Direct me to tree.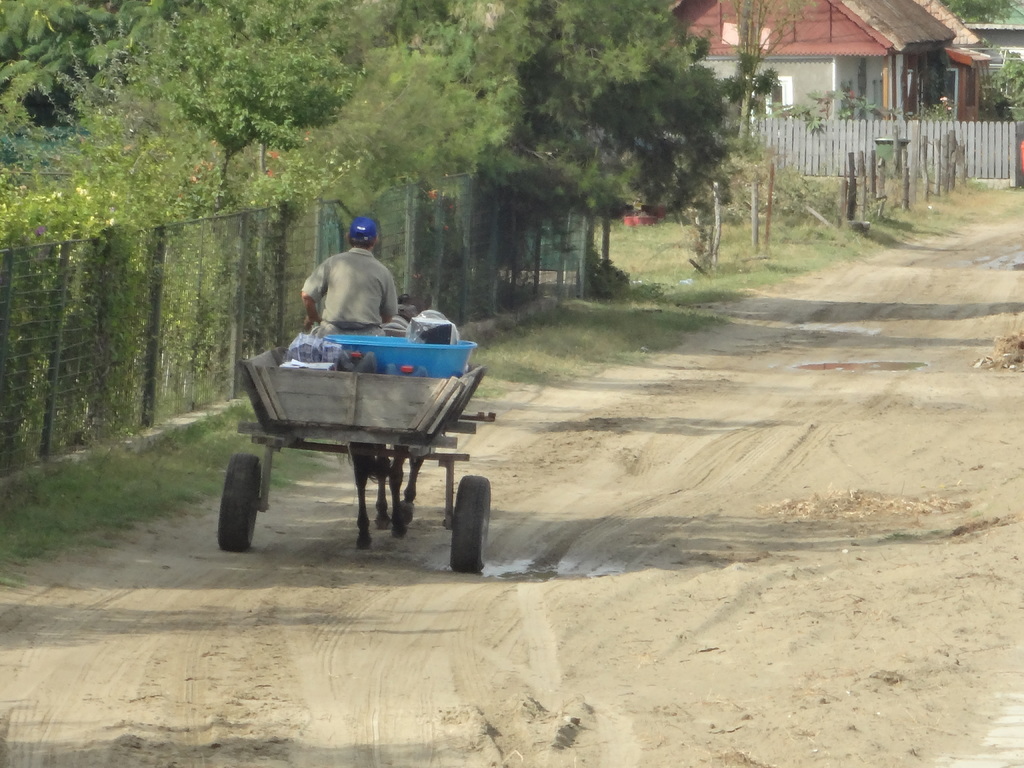
Direction: <region>325, 26, 776, 295</region>.
